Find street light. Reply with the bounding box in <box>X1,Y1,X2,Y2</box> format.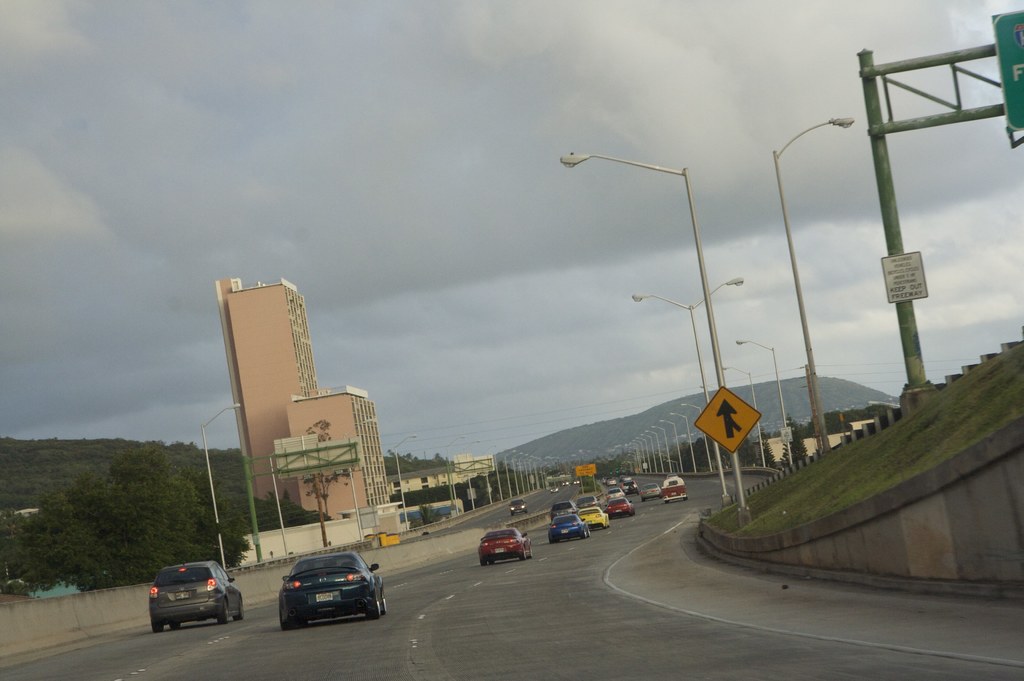
<box>482,442,496,506</box>.
